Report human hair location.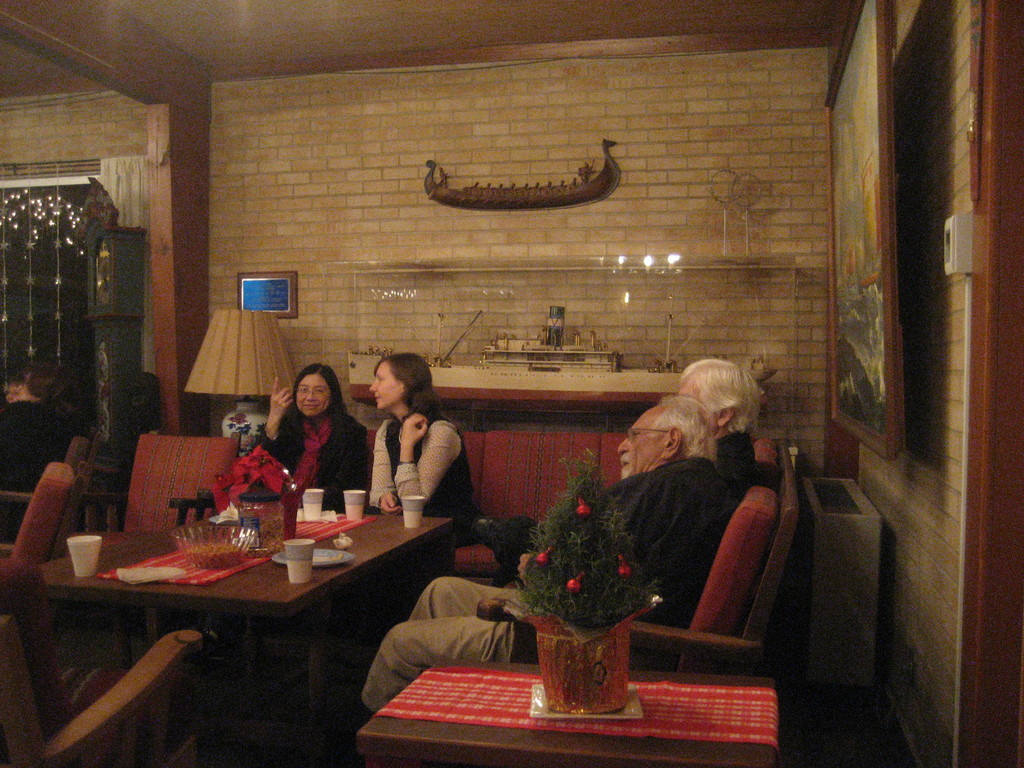
Report: (378,348,435,426).
